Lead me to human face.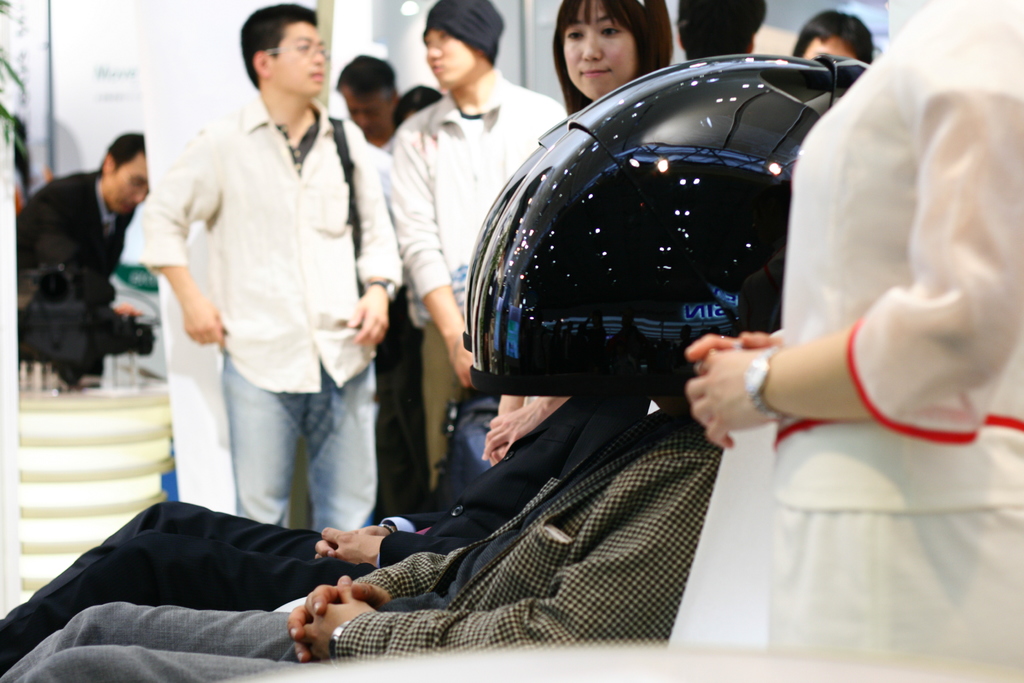
Lead to BBox(338, 85, 388, 139).
